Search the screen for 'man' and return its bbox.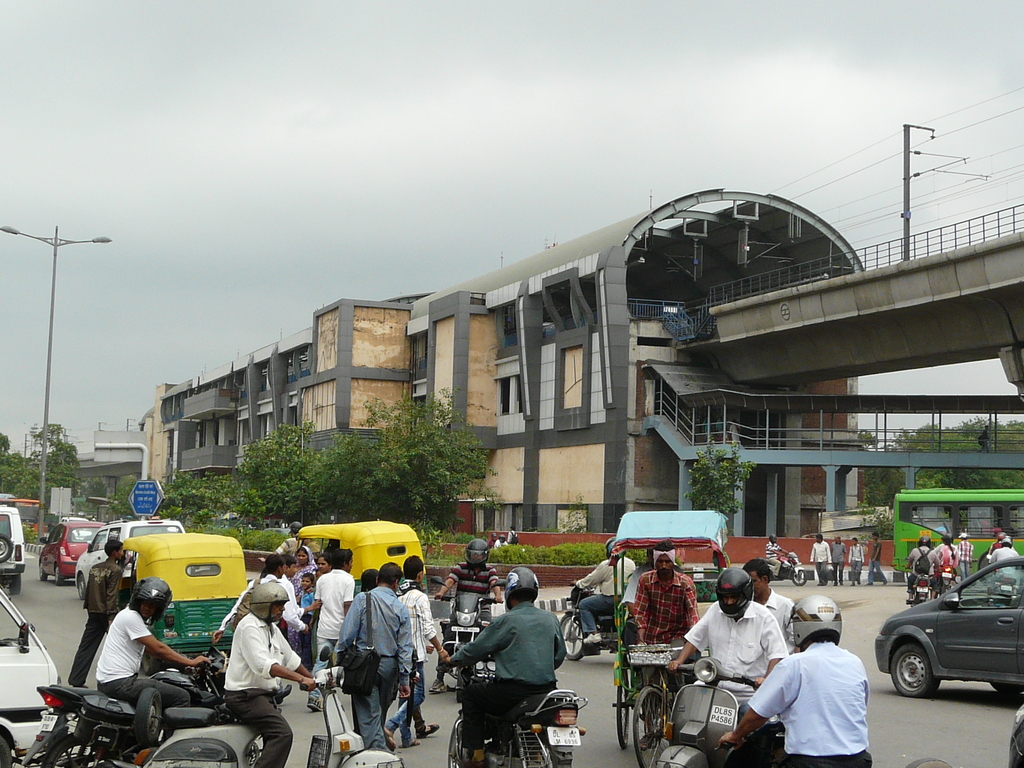
Found: 95:574:209:743.
